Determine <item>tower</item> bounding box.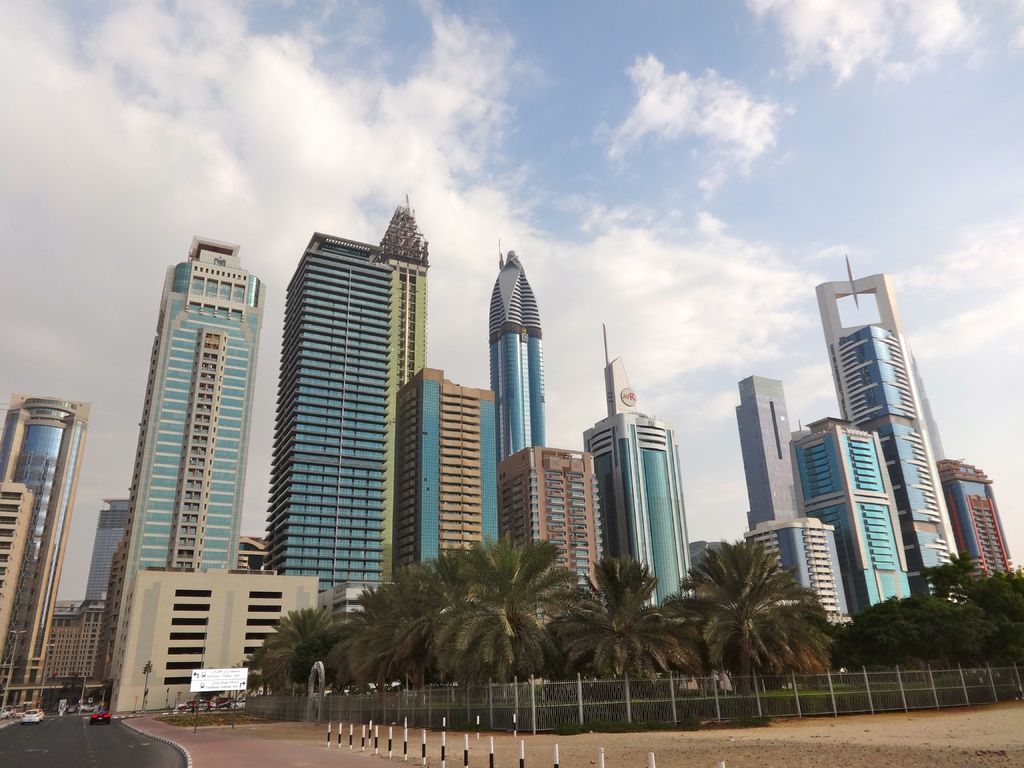
Determined: (817, 258, 966, 596).
